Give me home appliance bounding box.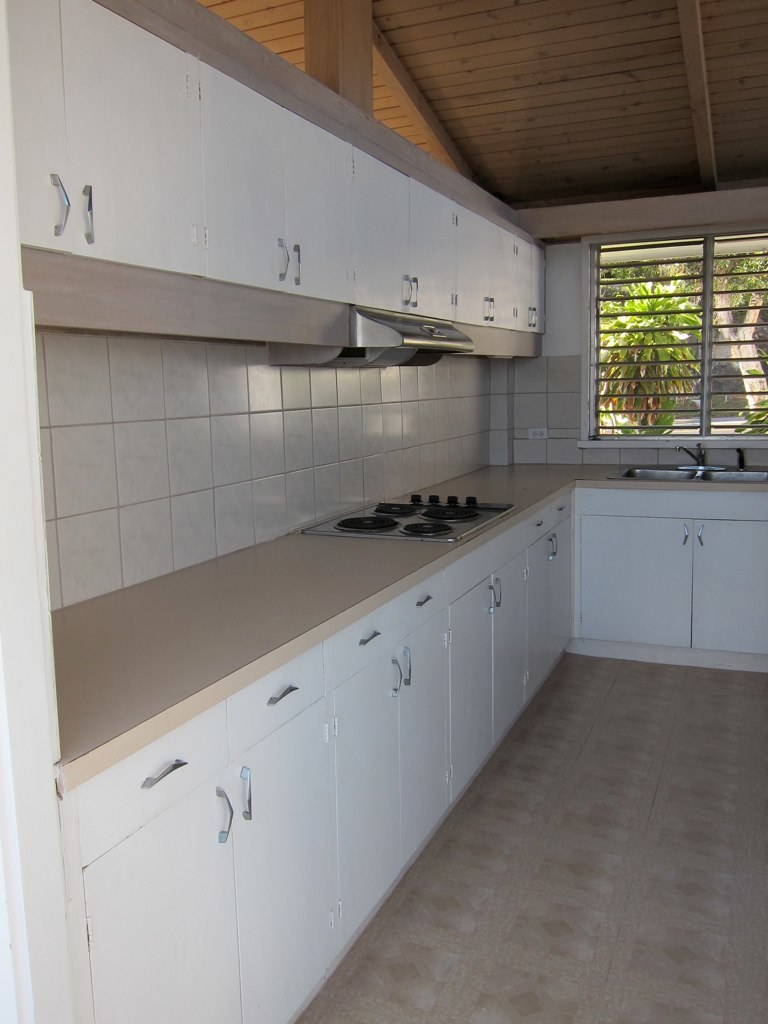
{"x1": 302, "y1": 496, "x2": 513, "y2": 544}.
